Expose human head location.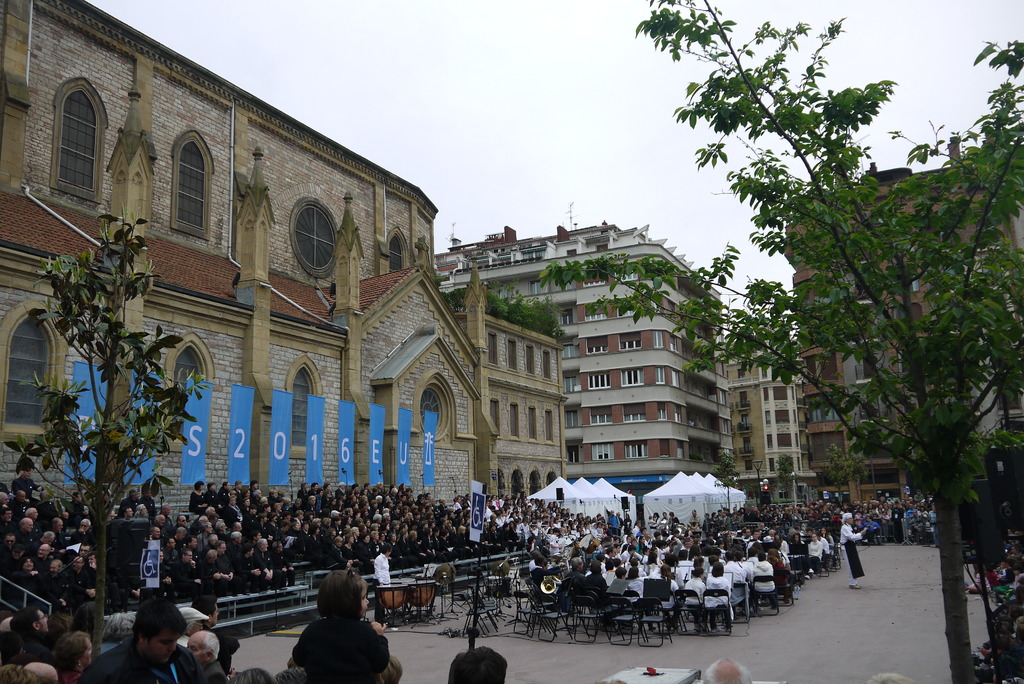
Exposed at 74/557/83/571.
